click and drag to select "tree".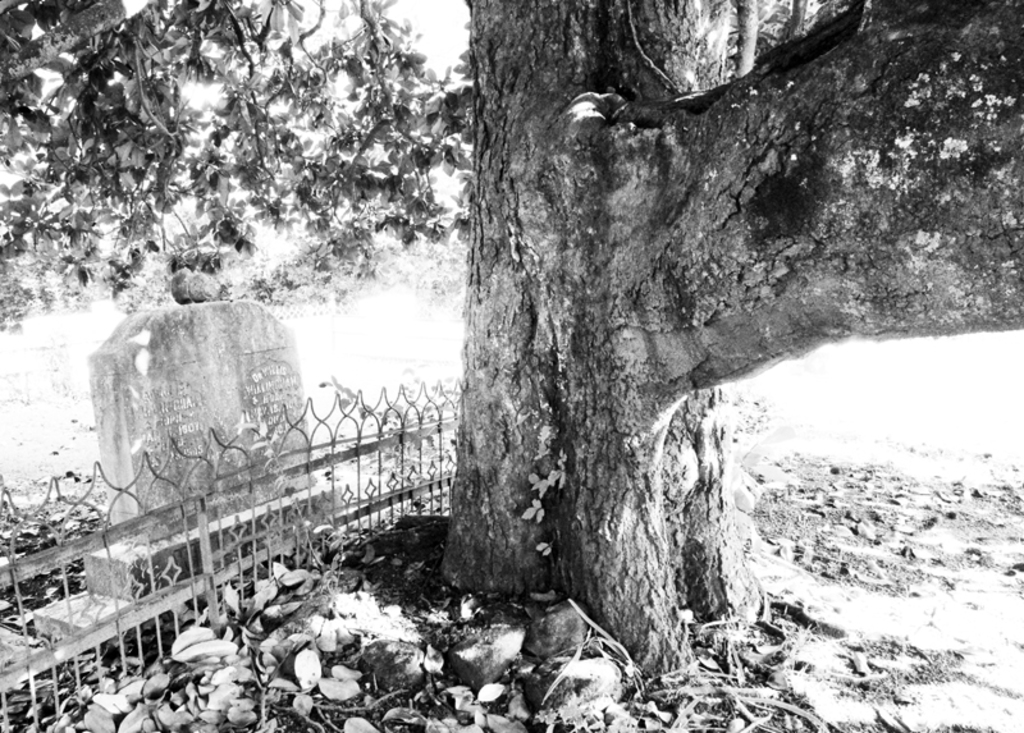
Selection: 157 1 992 619.
